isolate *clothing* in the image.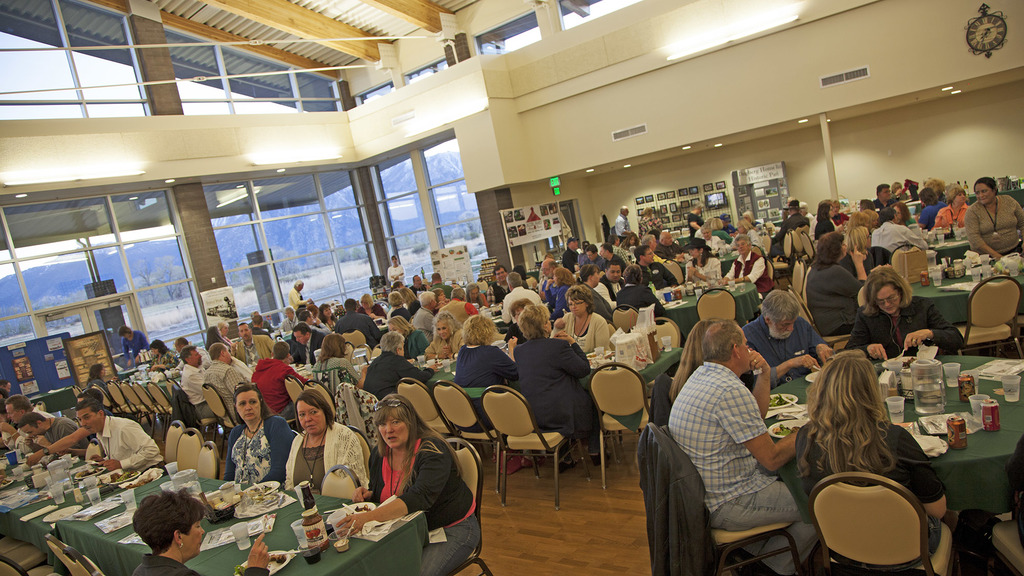
Isolated region: BBox(511, 331, 600, 456).
